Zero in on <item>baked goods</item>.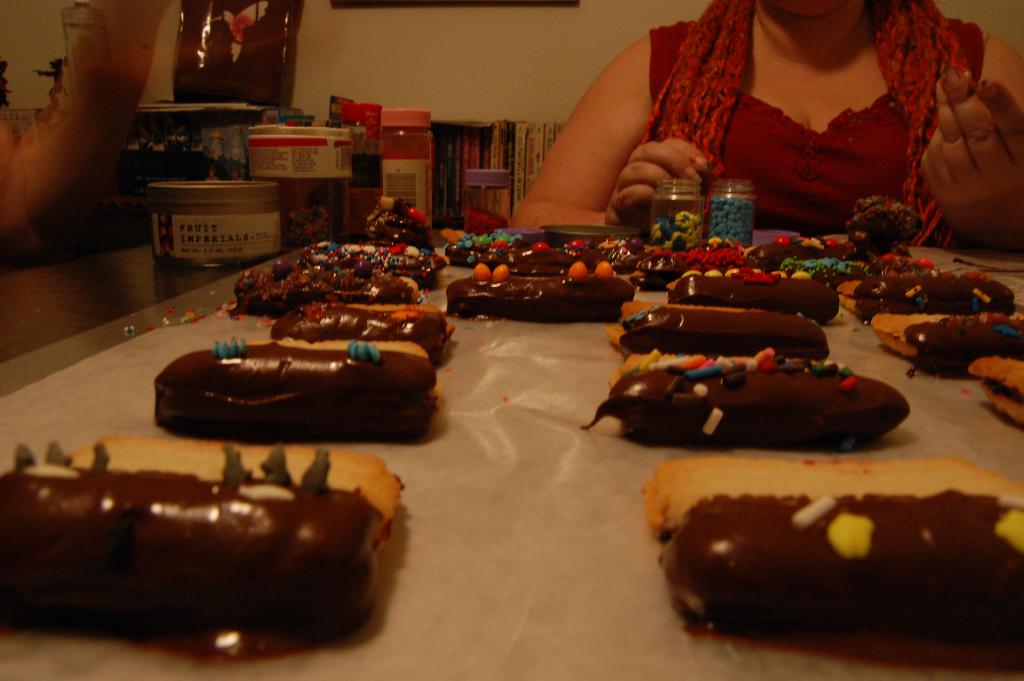
Zeroed in: locate(634, 236, 745, 293).
